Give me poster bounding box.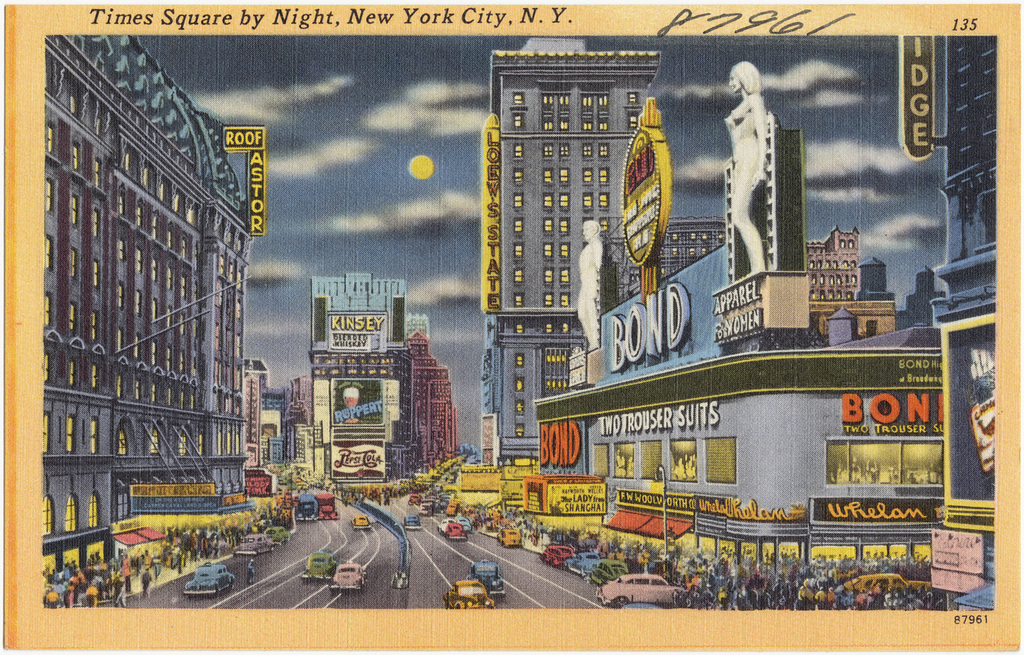
(0,0,1023,652).
